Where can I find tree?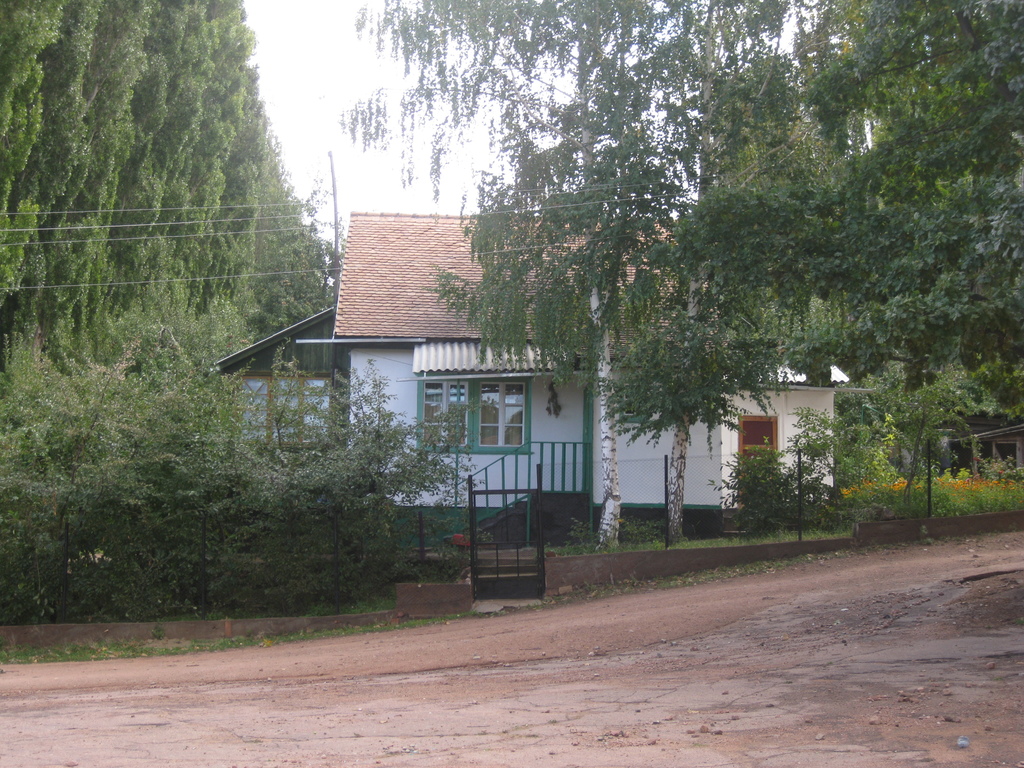
You can find it at [691, 53, 860, 396].
